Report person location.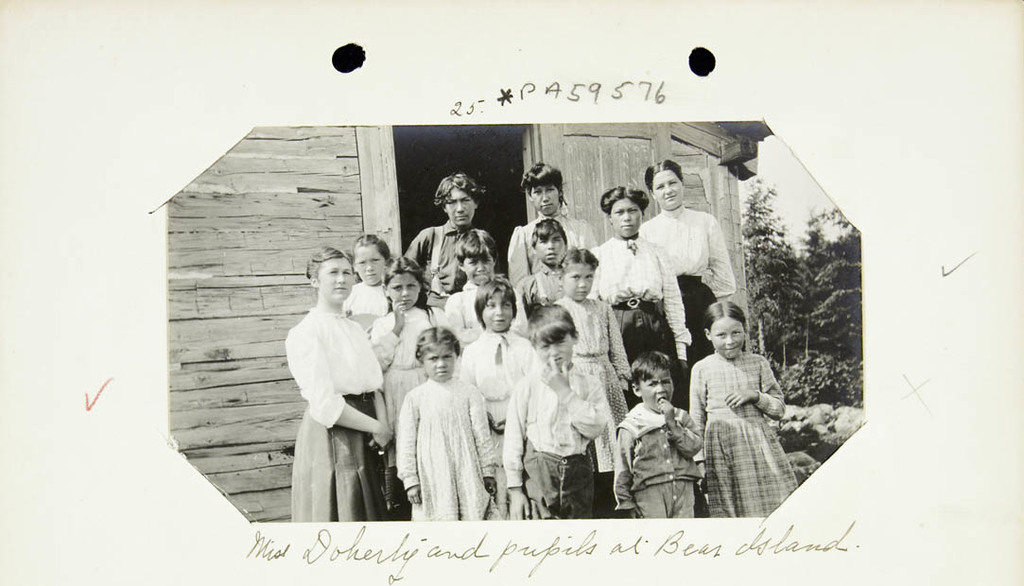
Report: BBox(390, 318, 508, 521).
